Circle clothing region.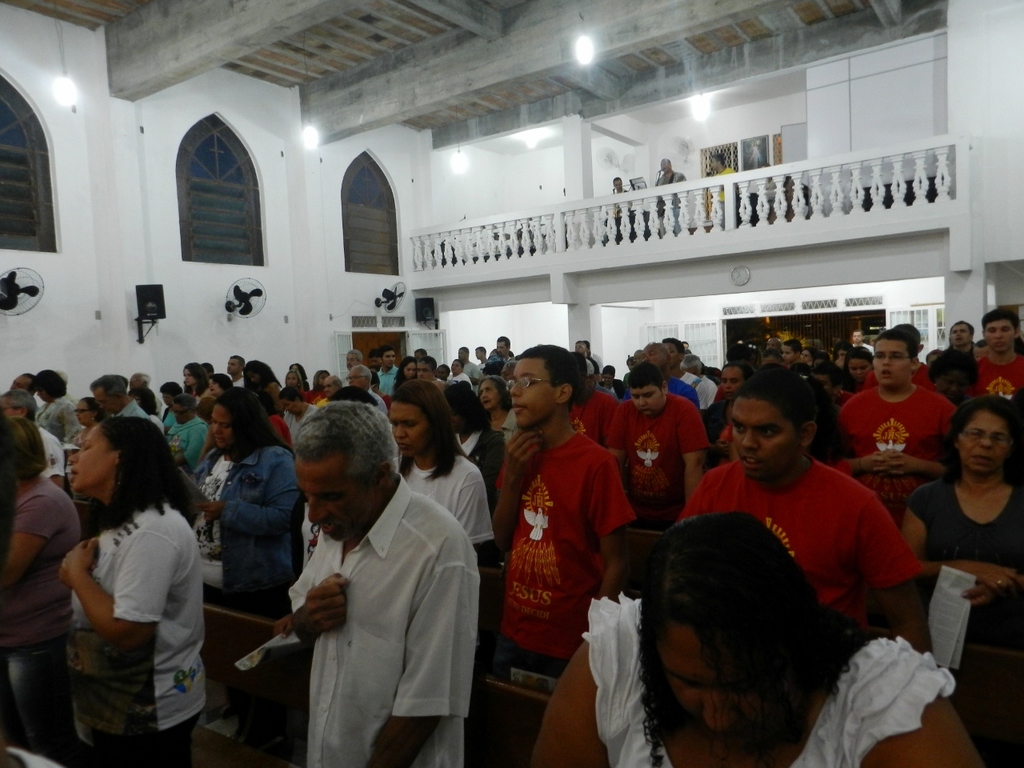
Region: box=[55, 461, 212, 748].
